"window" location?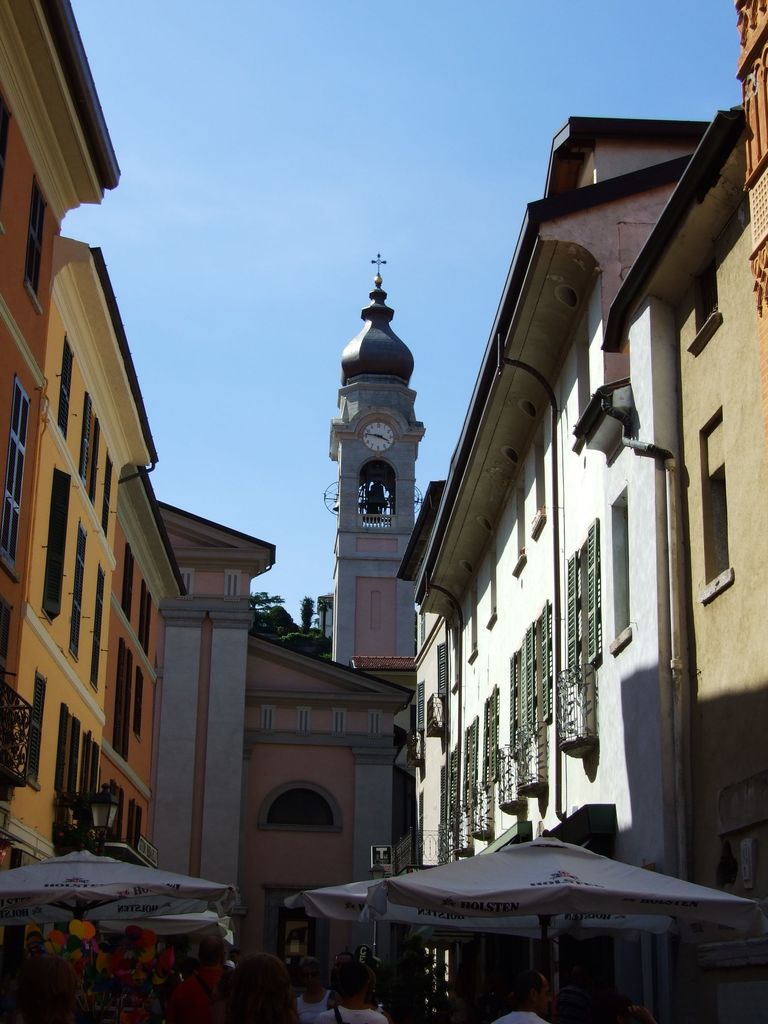
{"x1": 574, "y1": 524, "x2": 597, "y2": 672}
